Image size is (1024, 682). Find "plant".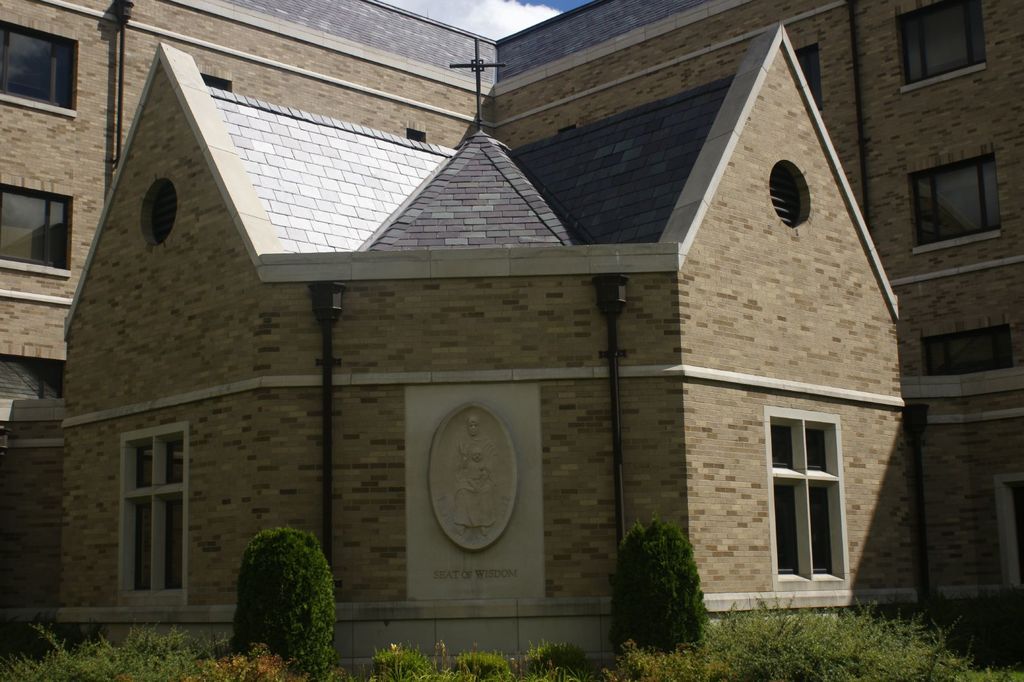
Rect(609, 510, 714, 671).
